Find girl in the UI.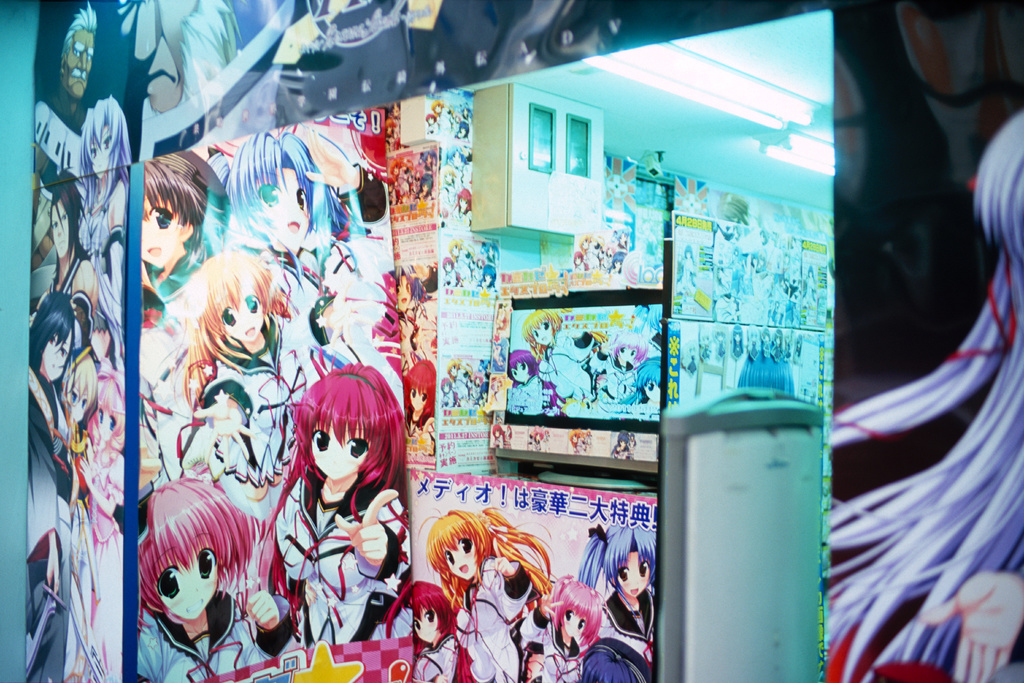
UI element at <box>77,90,130,365</box>.
